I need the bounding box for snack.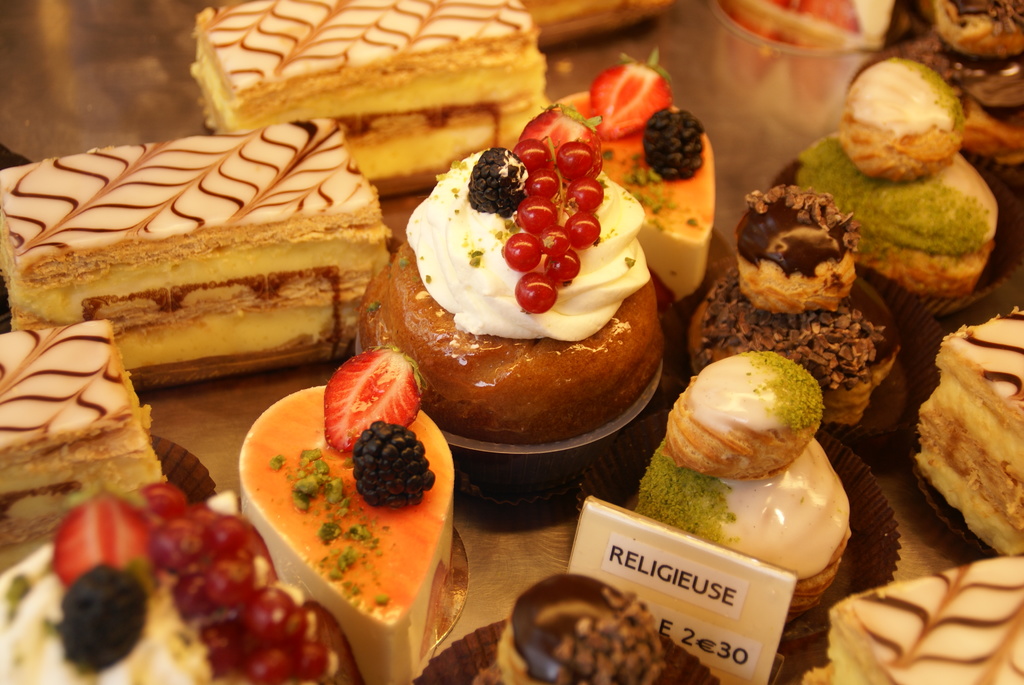
Here it is: (850, 0, 1023, 218).
